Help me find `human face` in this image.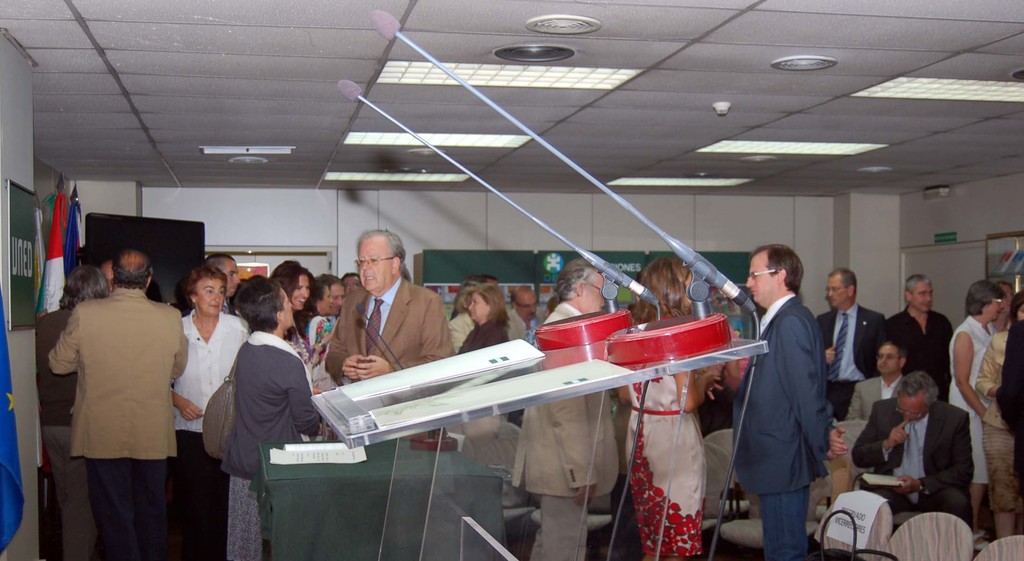
Found it: box=[897, 390, 925, 423].
